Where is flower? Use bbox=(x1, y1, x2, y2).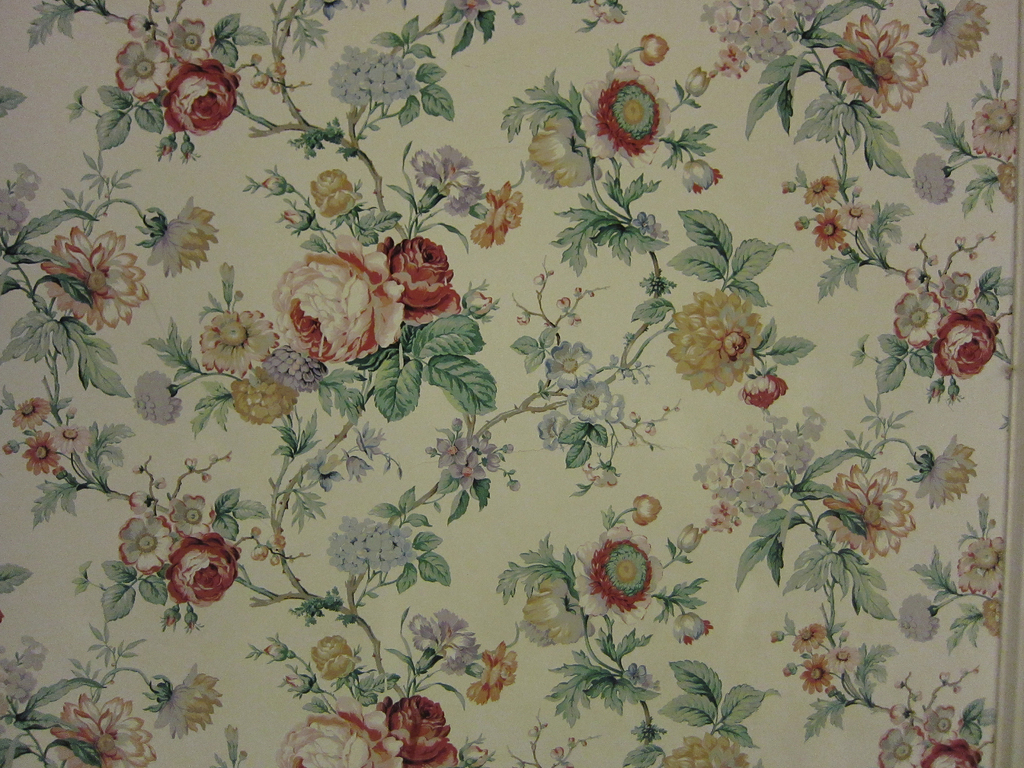
bbox=(485, 452, 499, 472).
